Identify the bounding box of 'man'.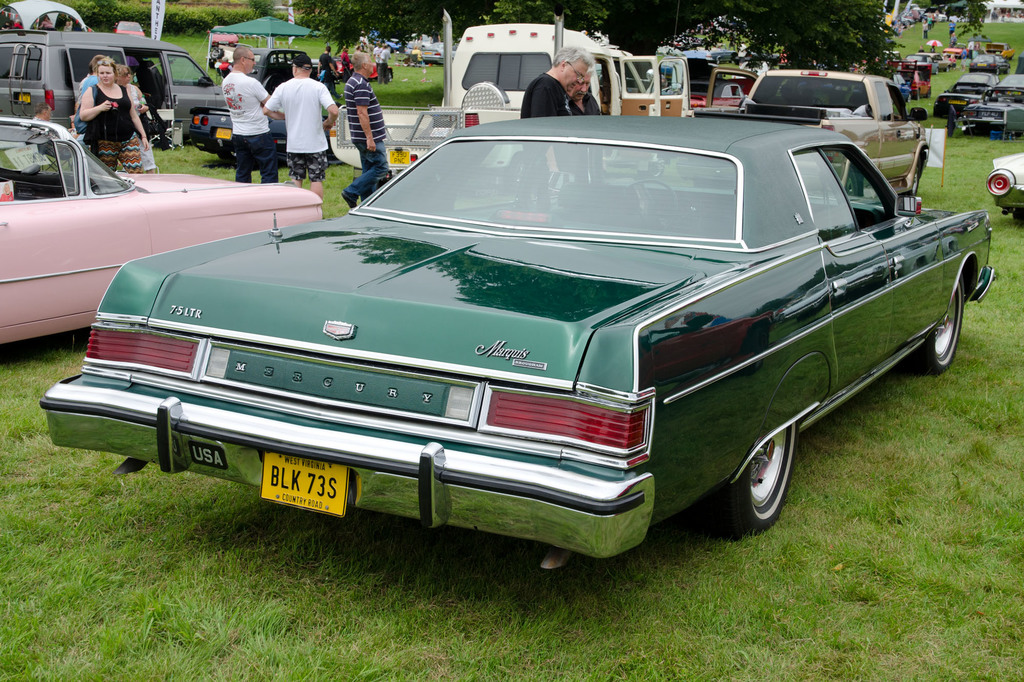
316:45:333:81.
